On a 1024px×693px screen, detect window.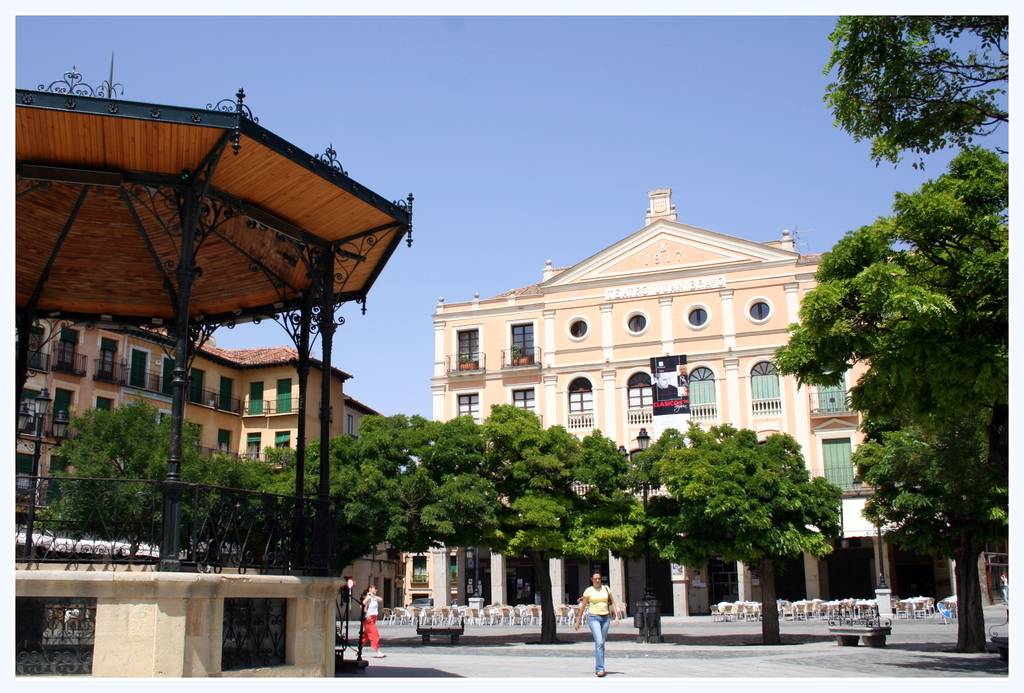
left=94, top=335, right=115, bottom=383.
